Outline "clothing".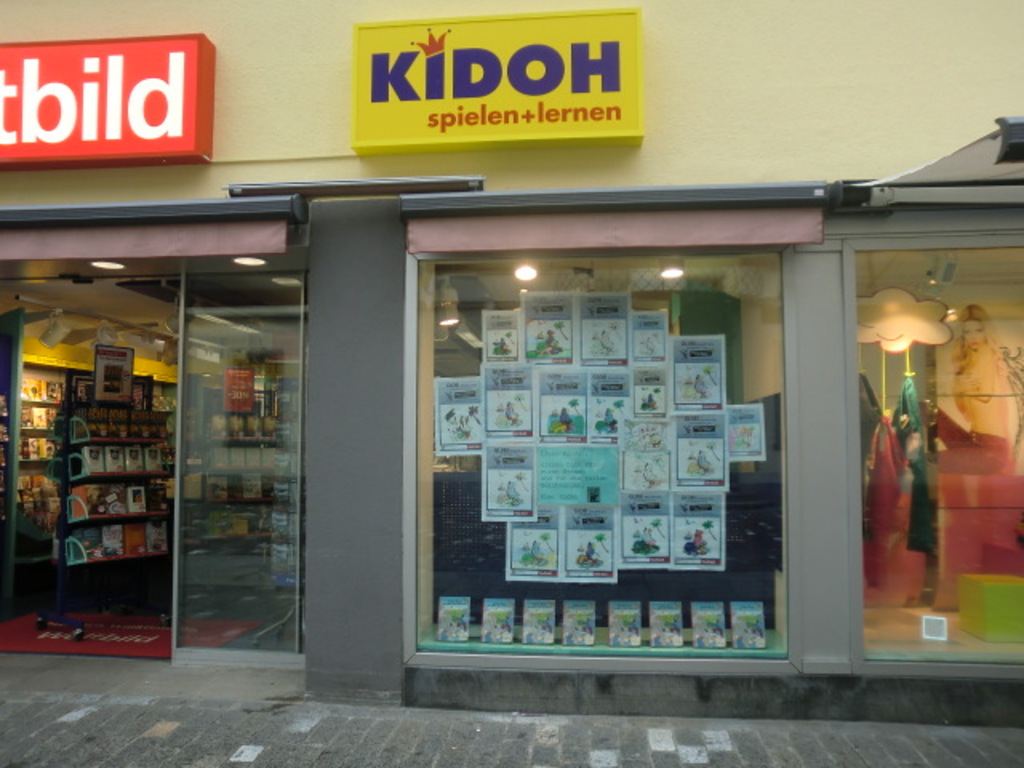
Outline: select_region(934, 408, 1010, 474).
